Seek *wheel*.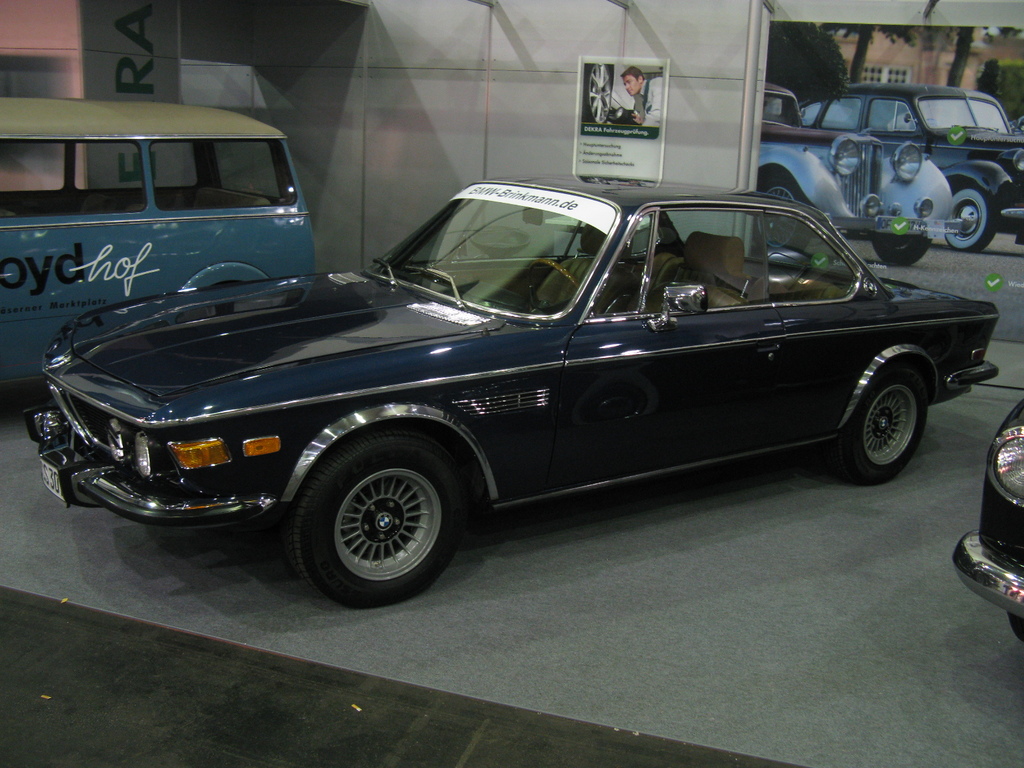
bbox(947, 188, 998, 253).
